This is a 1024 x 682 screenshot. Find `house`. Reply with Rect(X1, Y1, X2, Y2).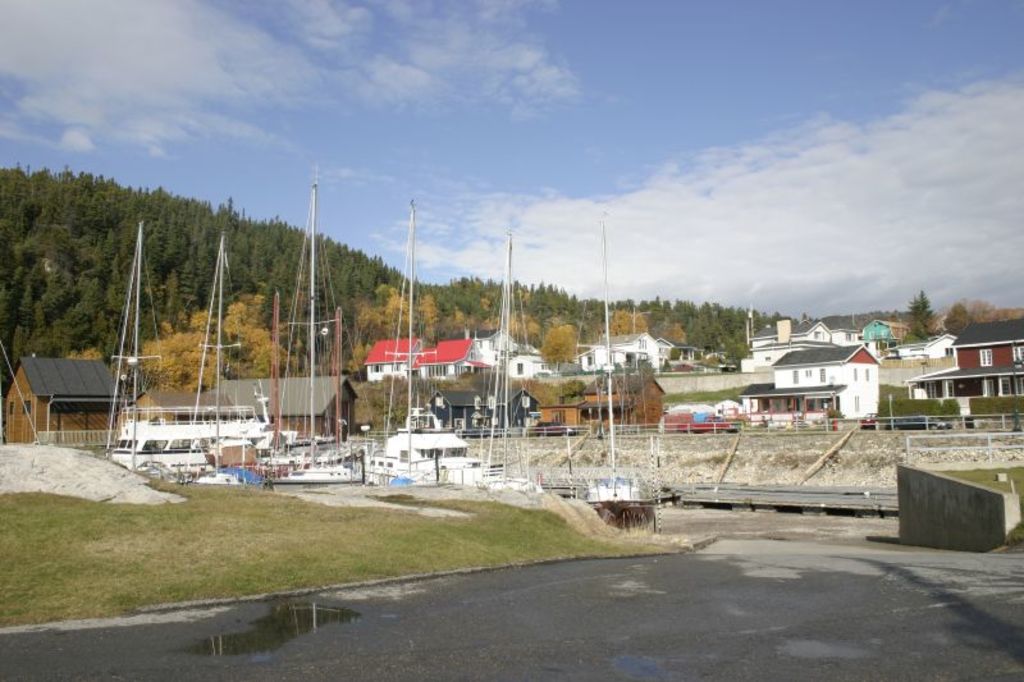
Rect(439, 326, 667, 440).
